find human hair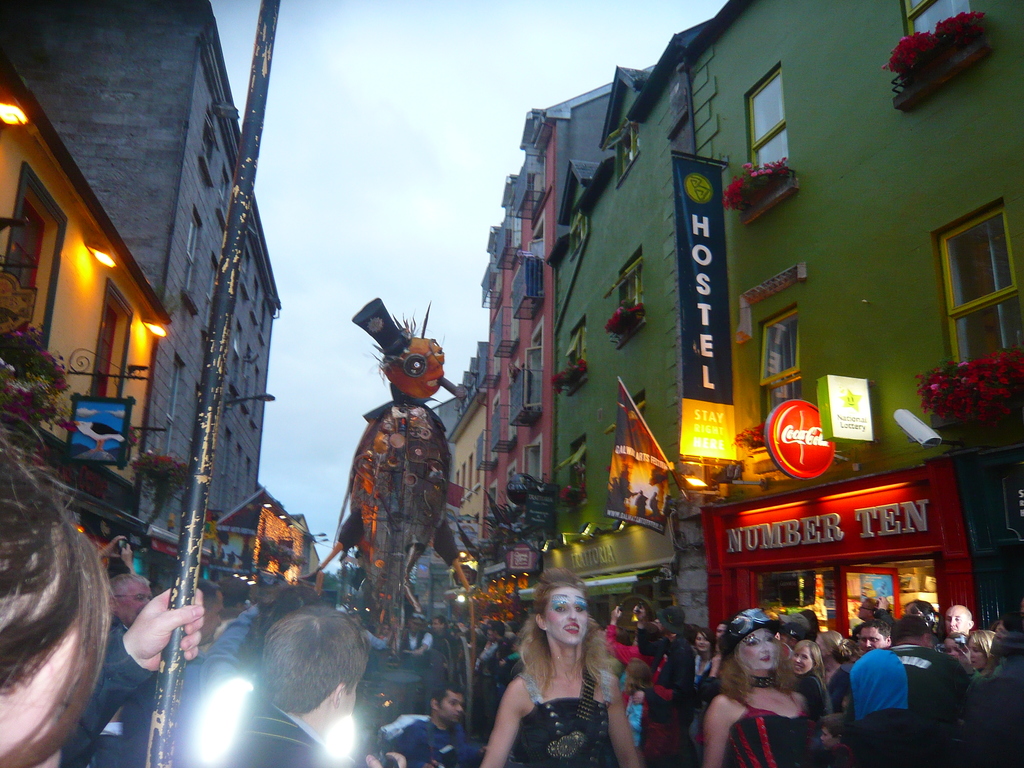
431 683 466 712
